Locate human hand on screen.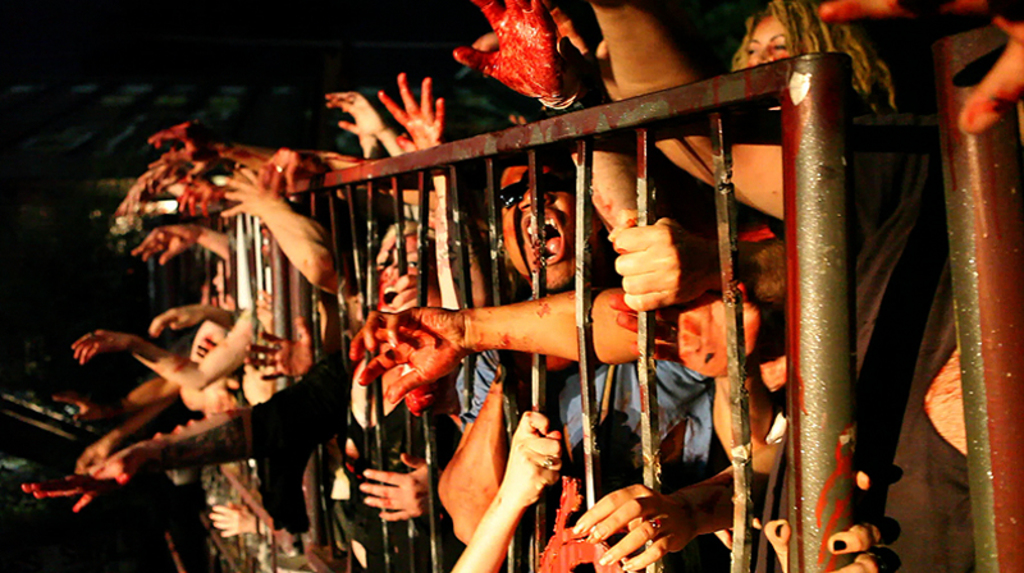
On screen at <box>207,500,255,538</box>.
